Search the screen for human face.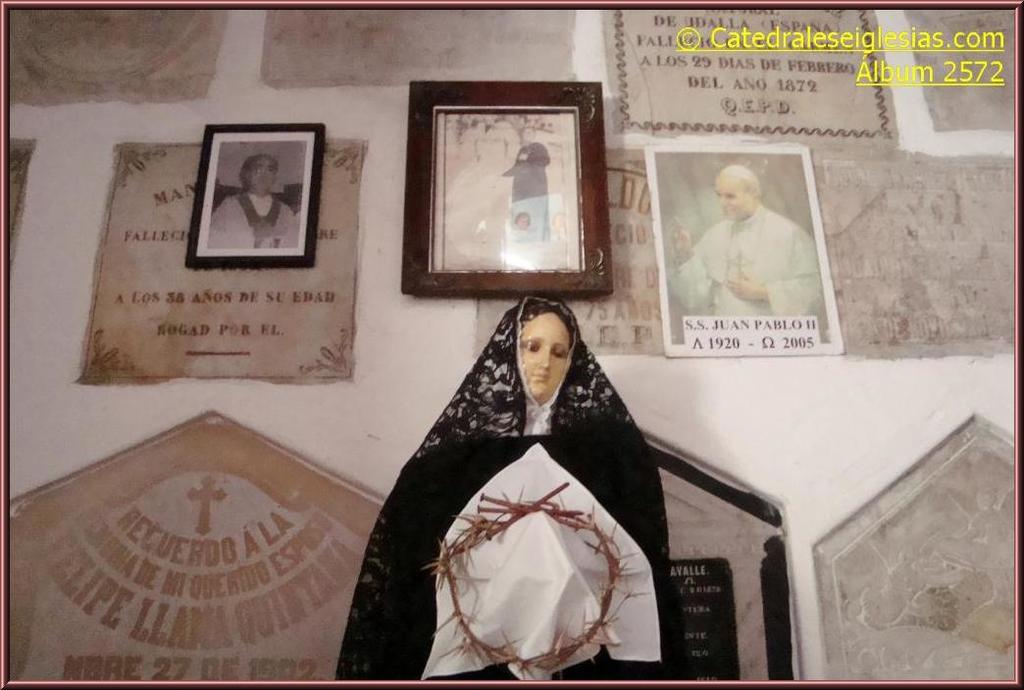
Found at <box>716,181,746,222</box>.
